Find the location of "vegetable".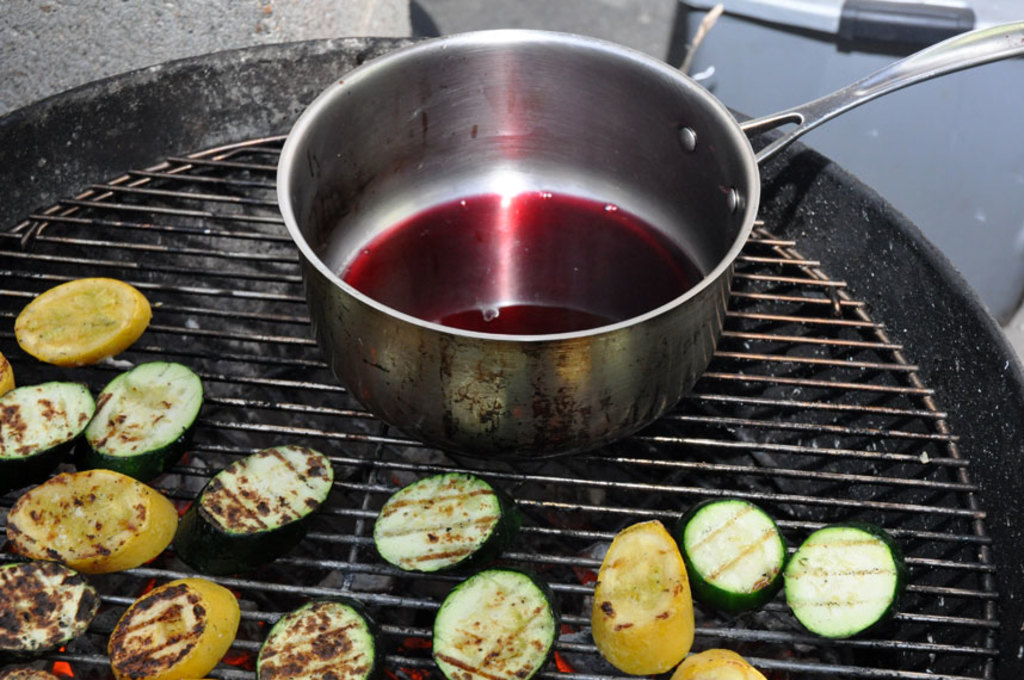
Location: BBox(13, 277, 149, 366).
